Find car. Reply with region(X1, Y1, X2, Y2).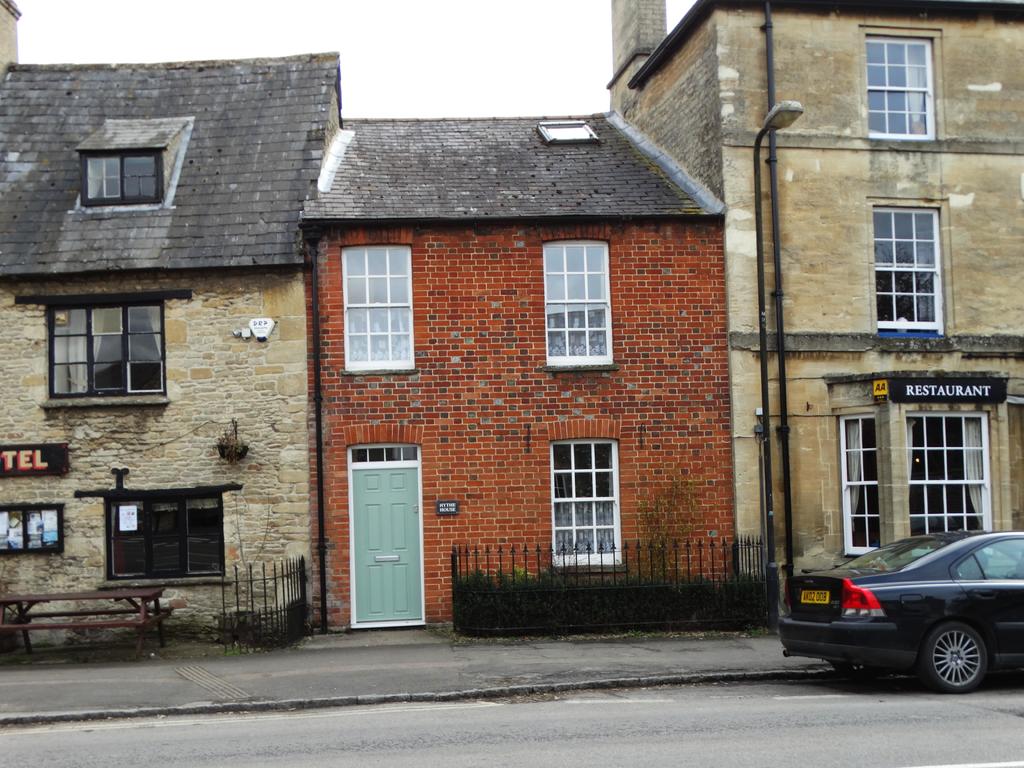
region(783, 528, 1023, 691).
